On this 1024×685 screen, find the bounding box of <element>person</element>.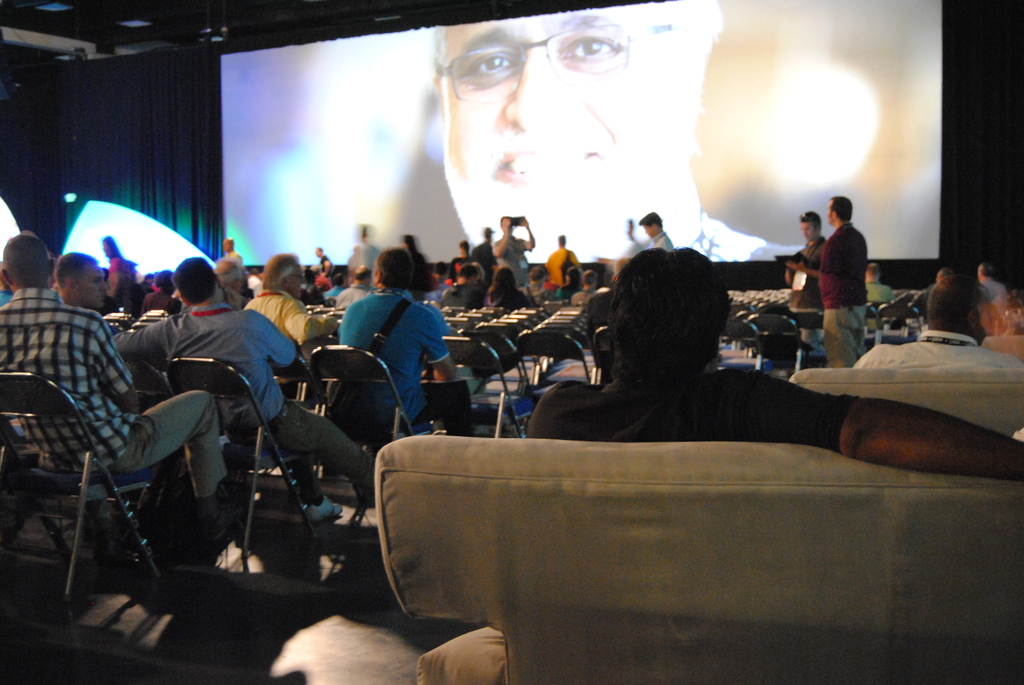
Bounding box: (516,238,1021,473).
